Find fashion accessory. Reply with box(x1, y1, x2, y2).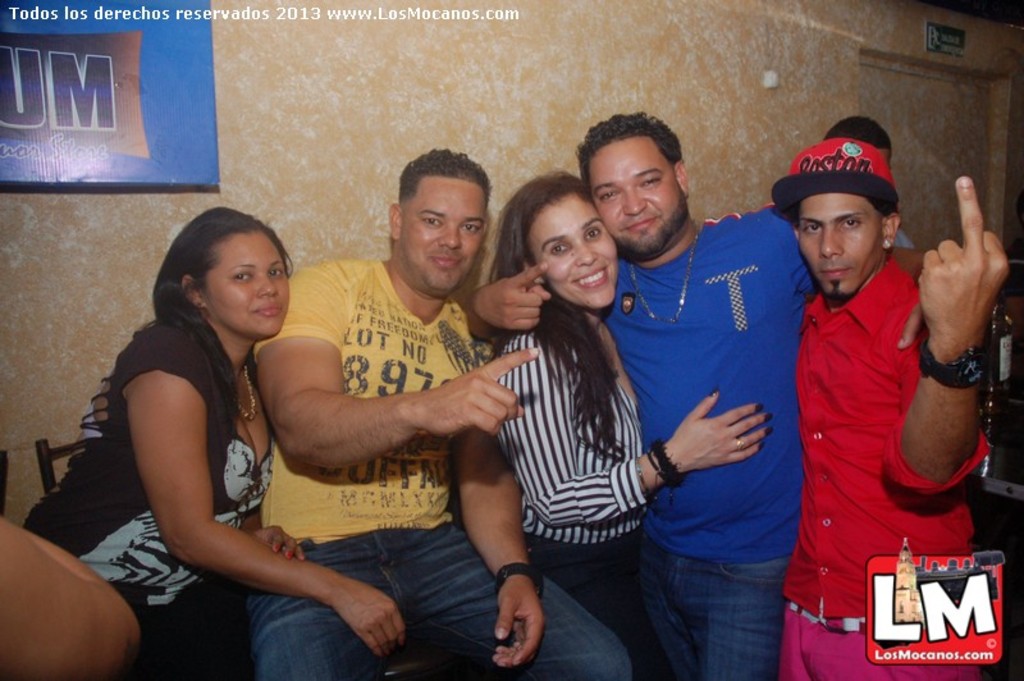
box(705, 385, 723, 398).
